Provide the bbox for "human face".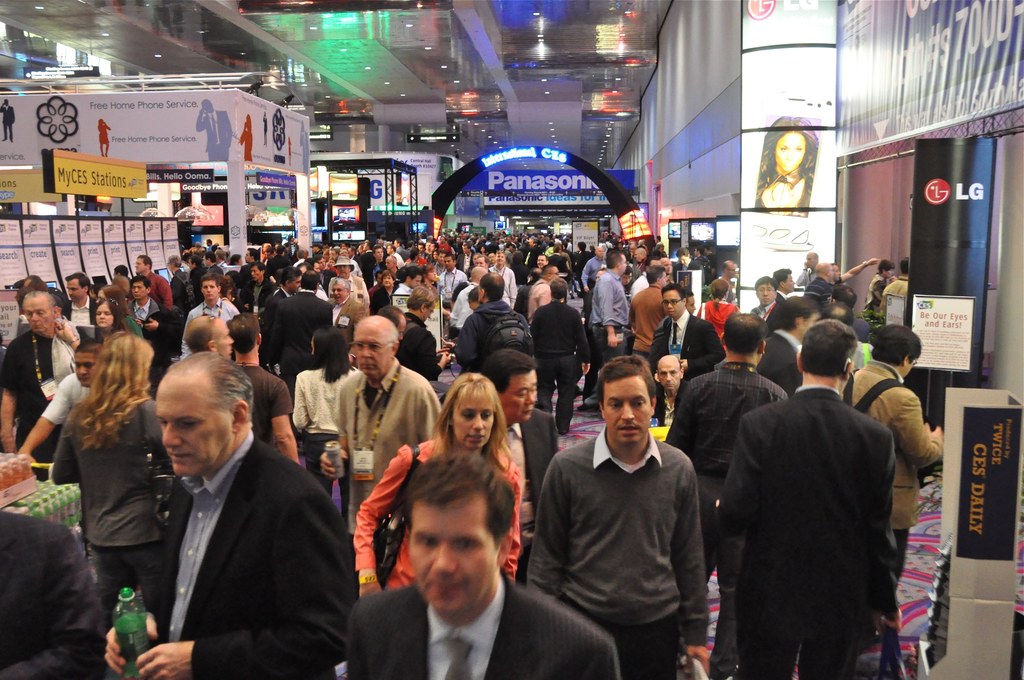
locate(77, 350, 93, 387).
